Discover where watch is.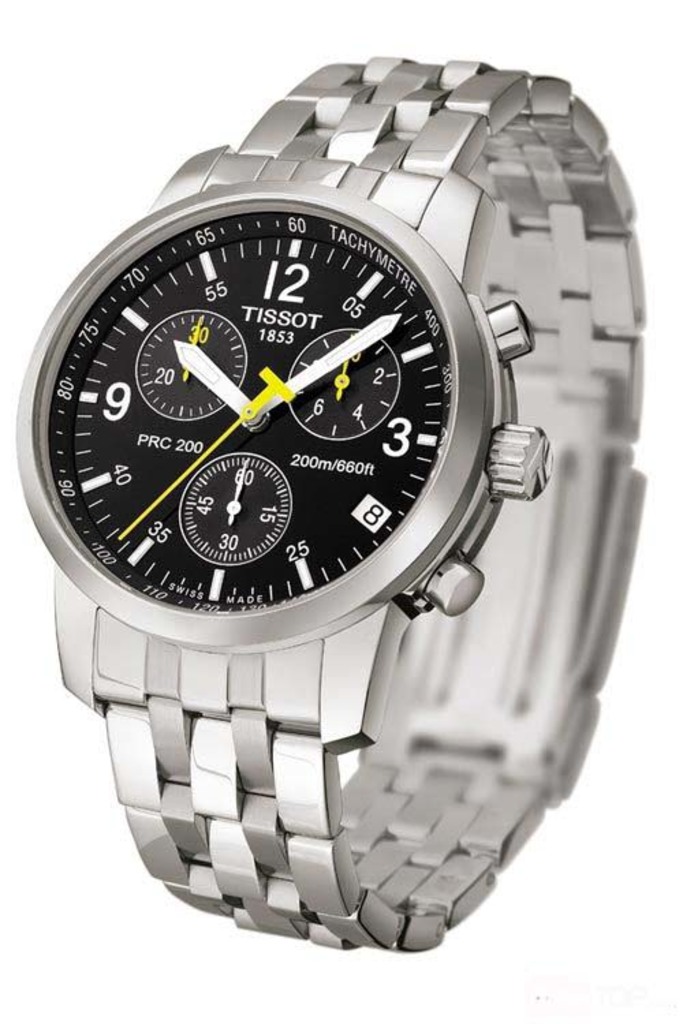
Discovered at (left=12, top=57, right=645, bottom=946).
